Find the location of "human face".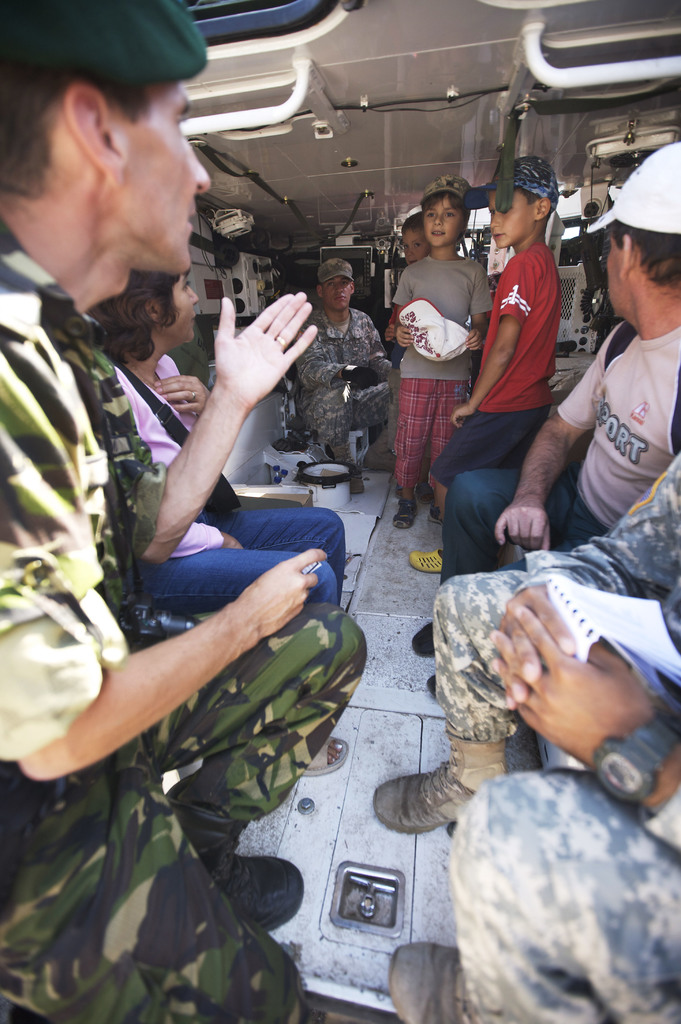
Location: x1=161 y1=275 x2=198 y2=340.
